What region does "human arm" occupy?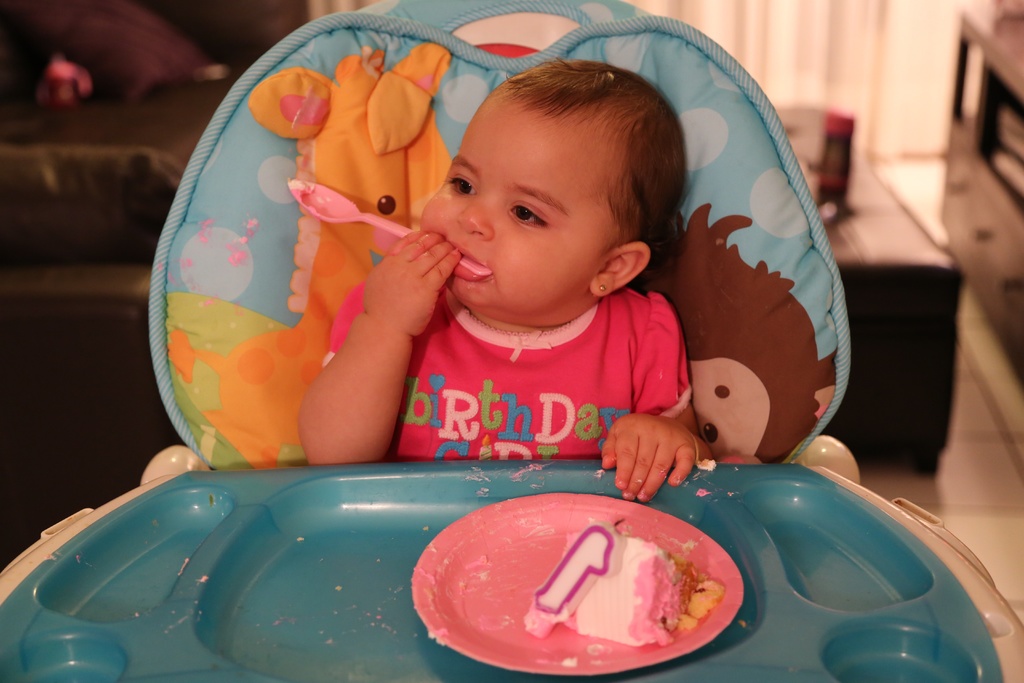
{"left": 303, "top": 222, "right": 442, "bottom": 467}.
